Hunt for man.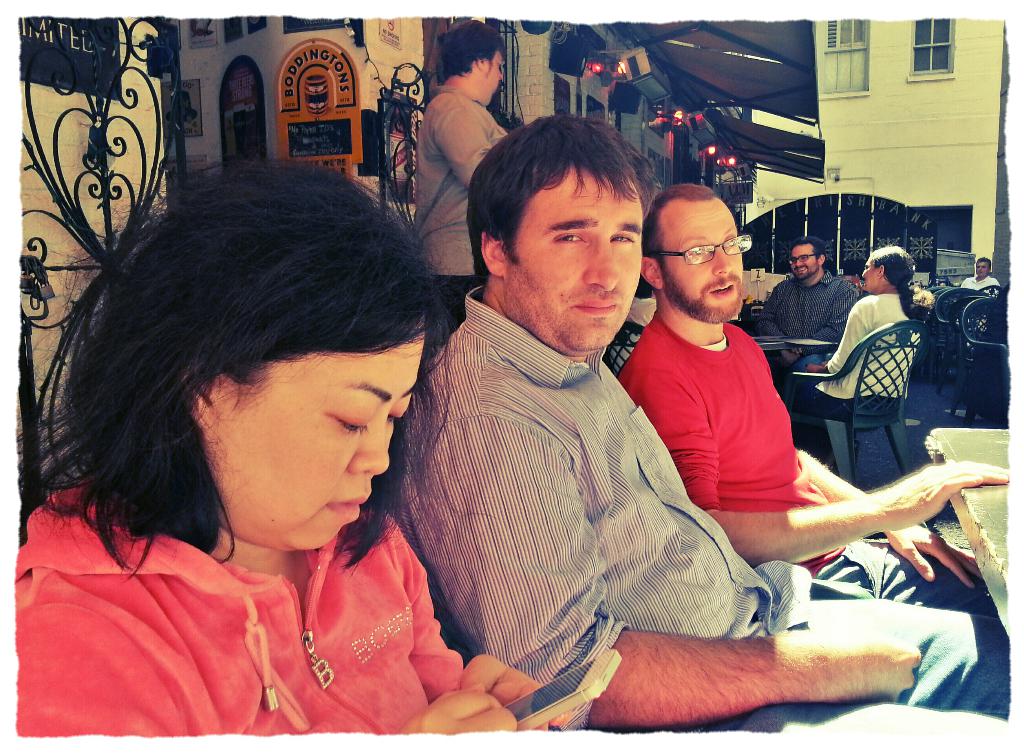
Hunted down at {"x1": 624, "y1": 186, "x2": 996, "y2": 611}.
